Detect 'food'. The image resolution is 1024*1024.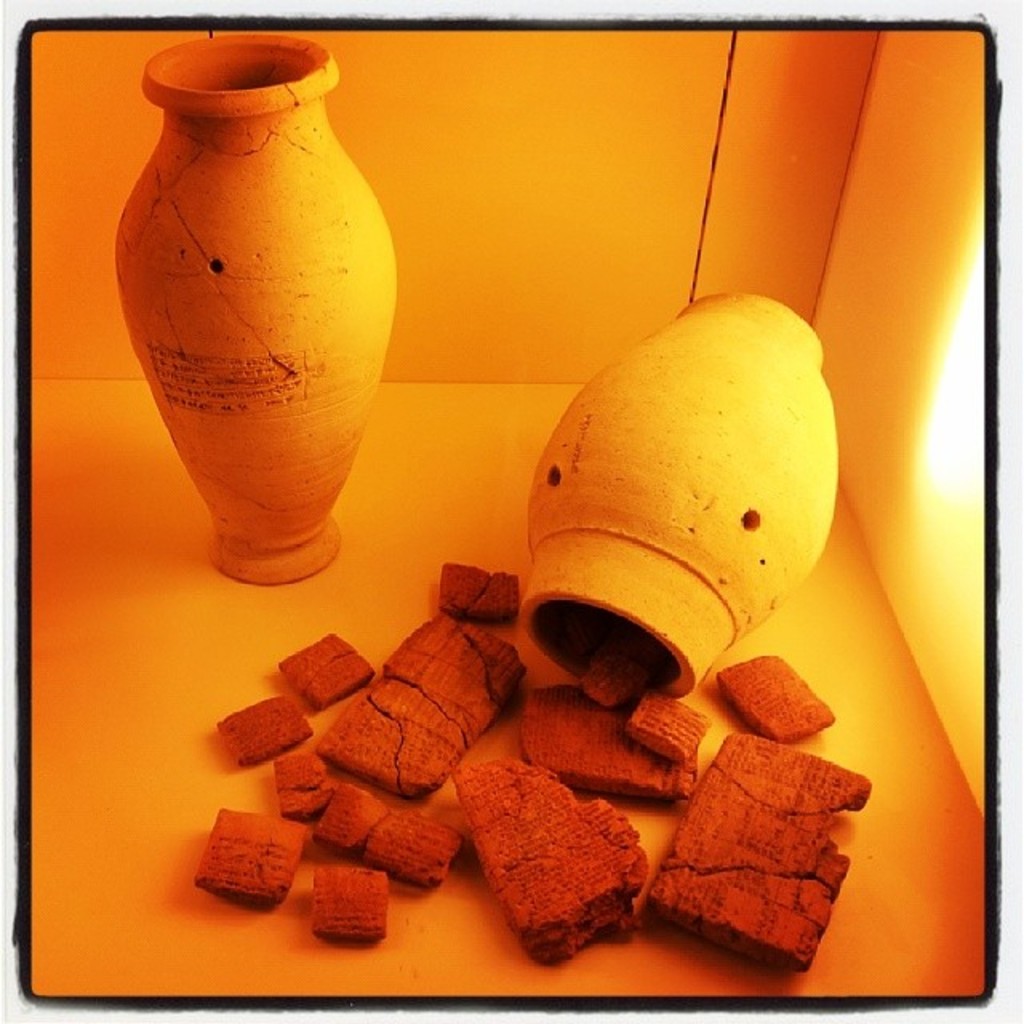
(274, 749, 334, 822).
